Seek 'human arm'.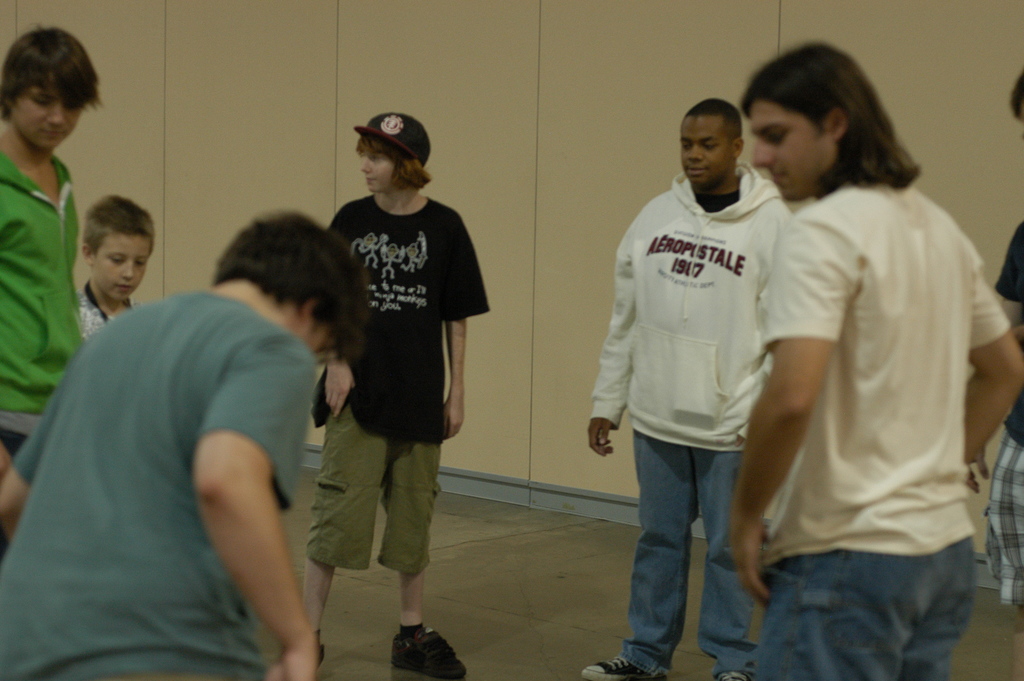
(x1=3, y1=378, x2=63, y2=541).
